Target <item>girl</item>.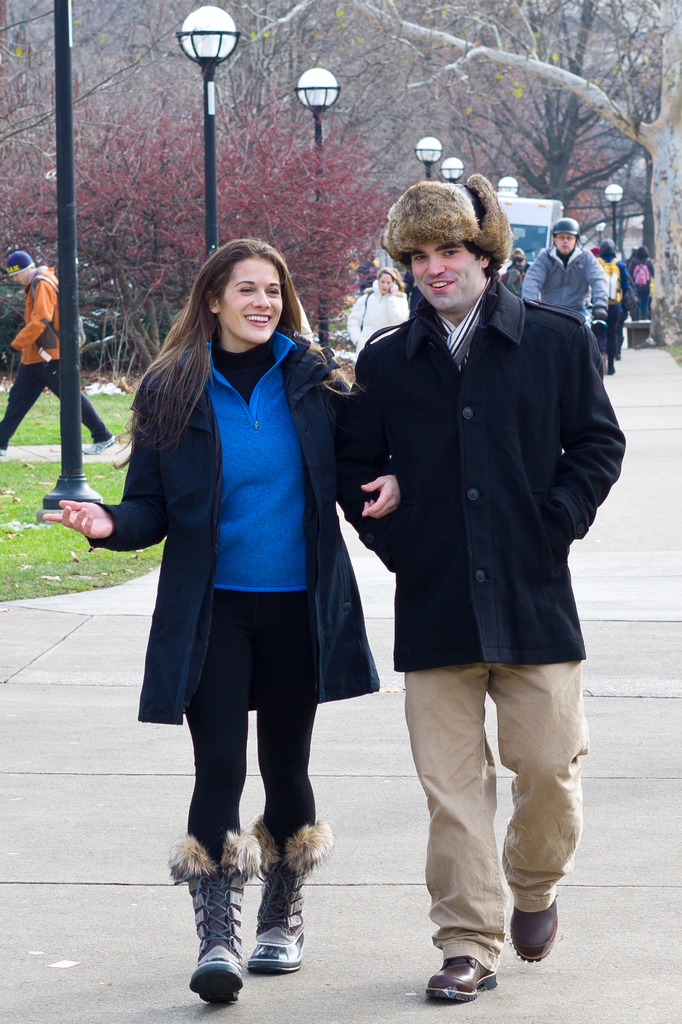
Target region: (left=43, top=235, right=400, bottom=1008).
